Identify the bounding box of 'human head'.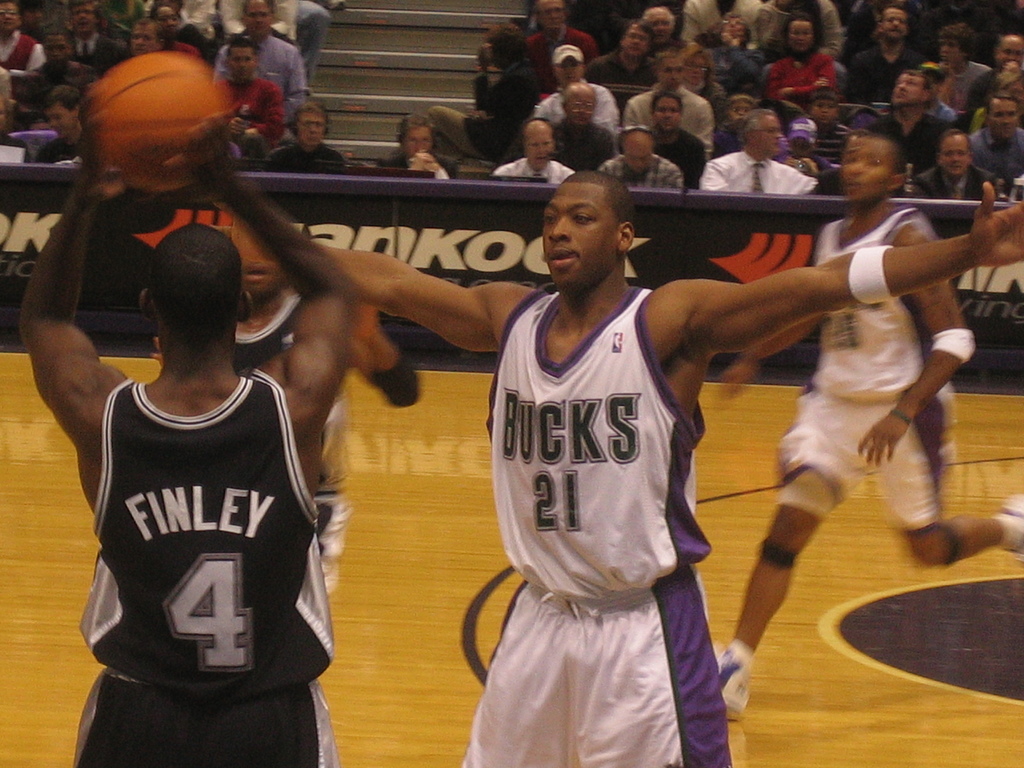
[left=878, top=0, right=913, bottom=41].
